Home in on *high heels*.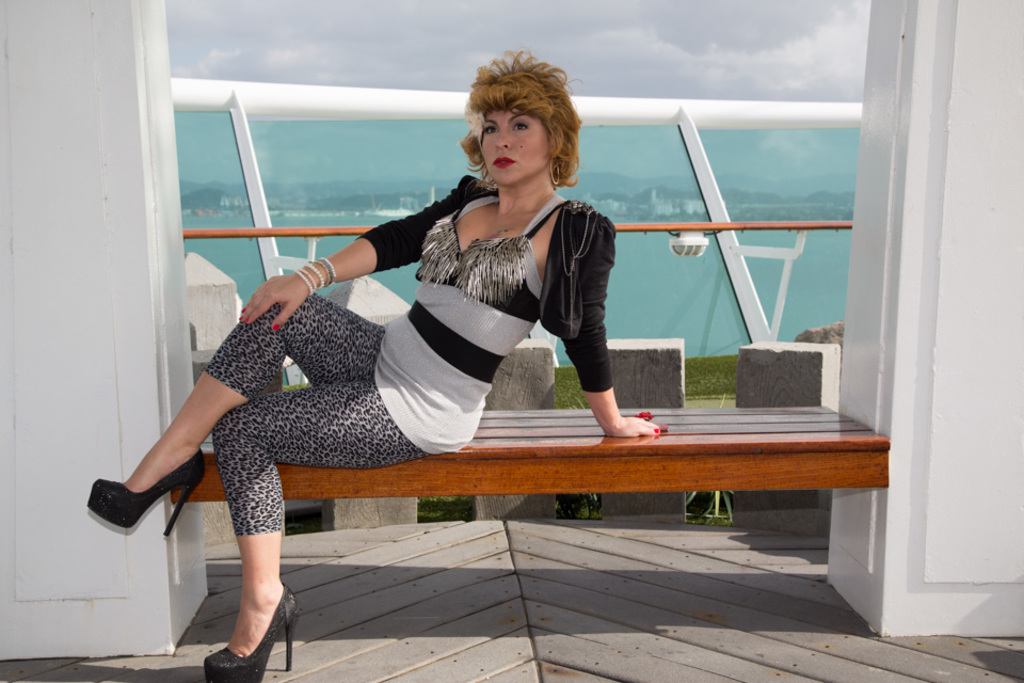
Homed in at 204/587/301/682.
